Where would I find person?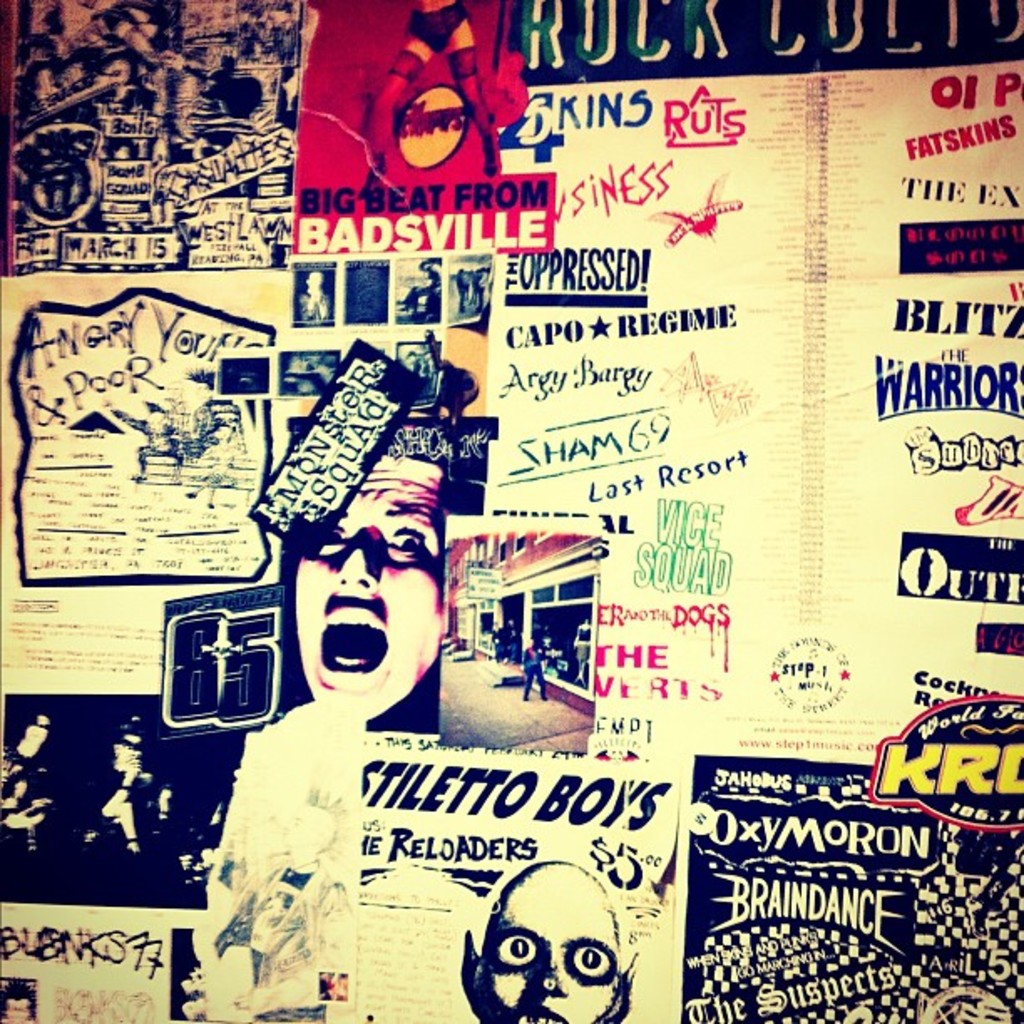
At <box>241,443,452,771</box>.
